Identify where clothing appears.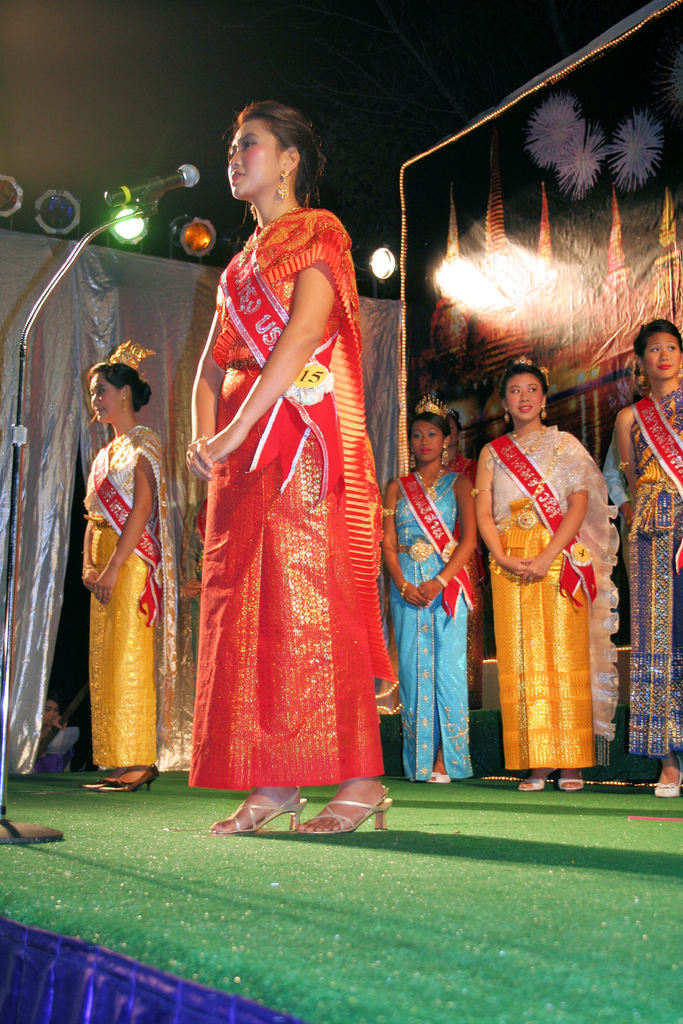
Appears at [x1=71, y1=422, x2=157, y2=783].
